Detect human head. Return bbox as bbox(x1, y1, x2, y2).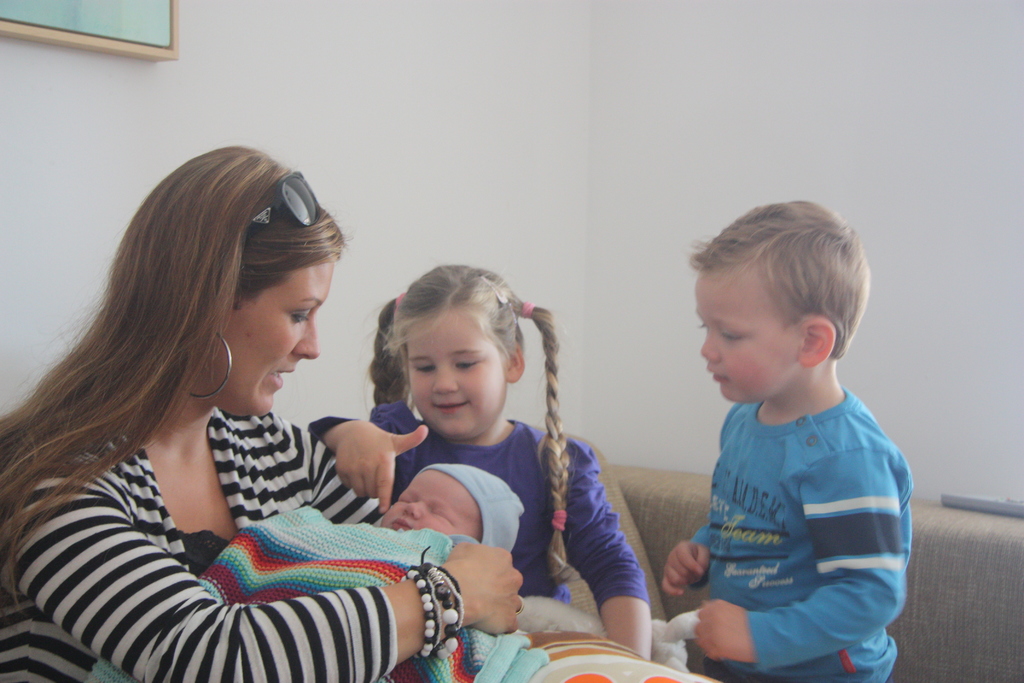
bbox(375, 270, 532, 430).
